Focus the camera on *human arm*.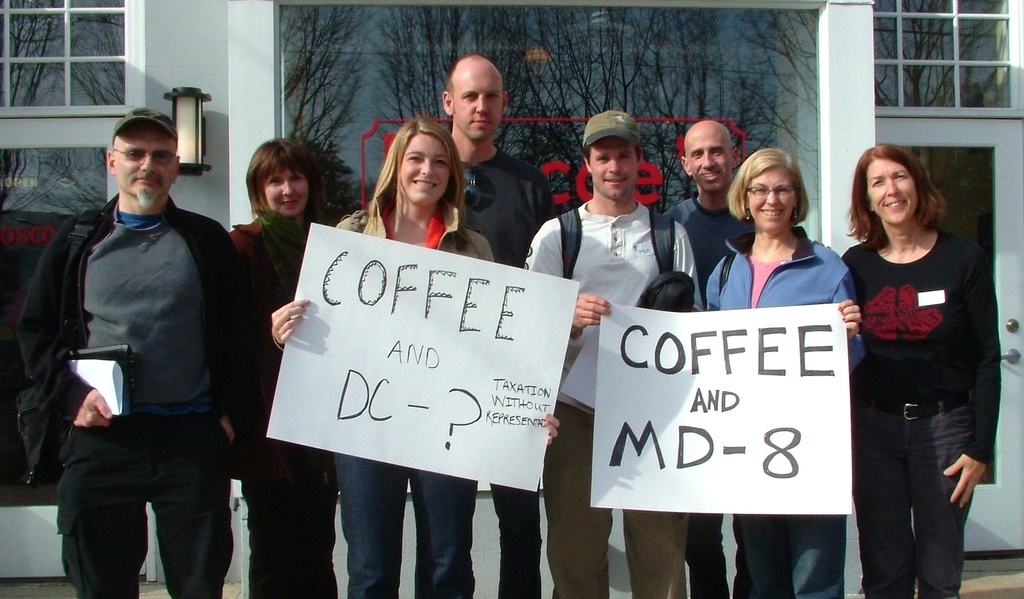
Focus region: region(824, 265, 872, 374).
